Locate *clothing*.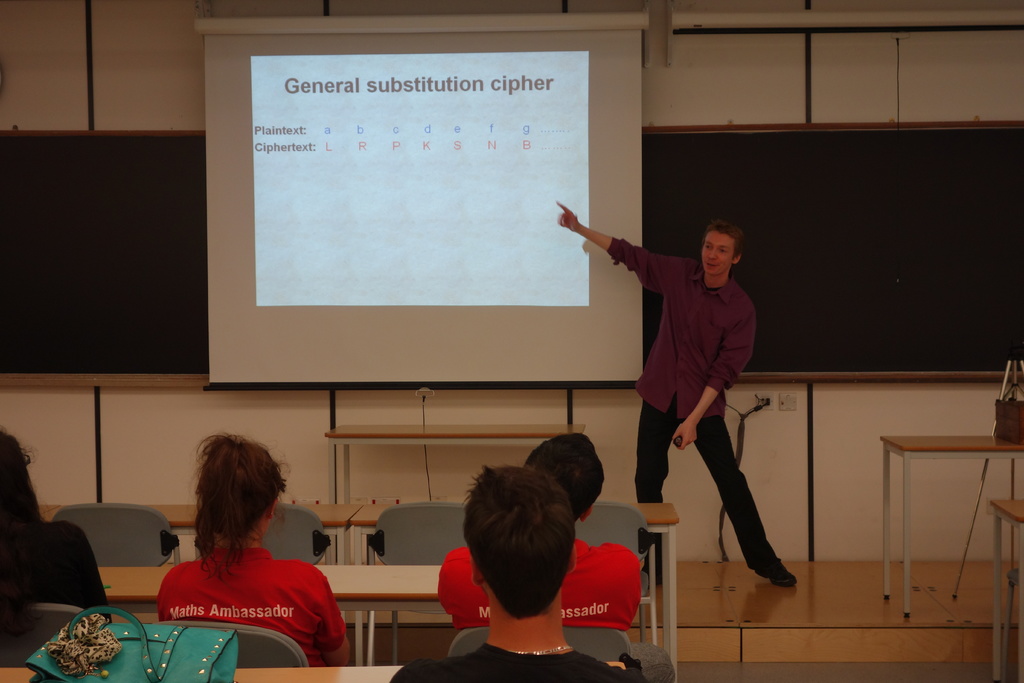
Bounding box: 437,540,677,682.
